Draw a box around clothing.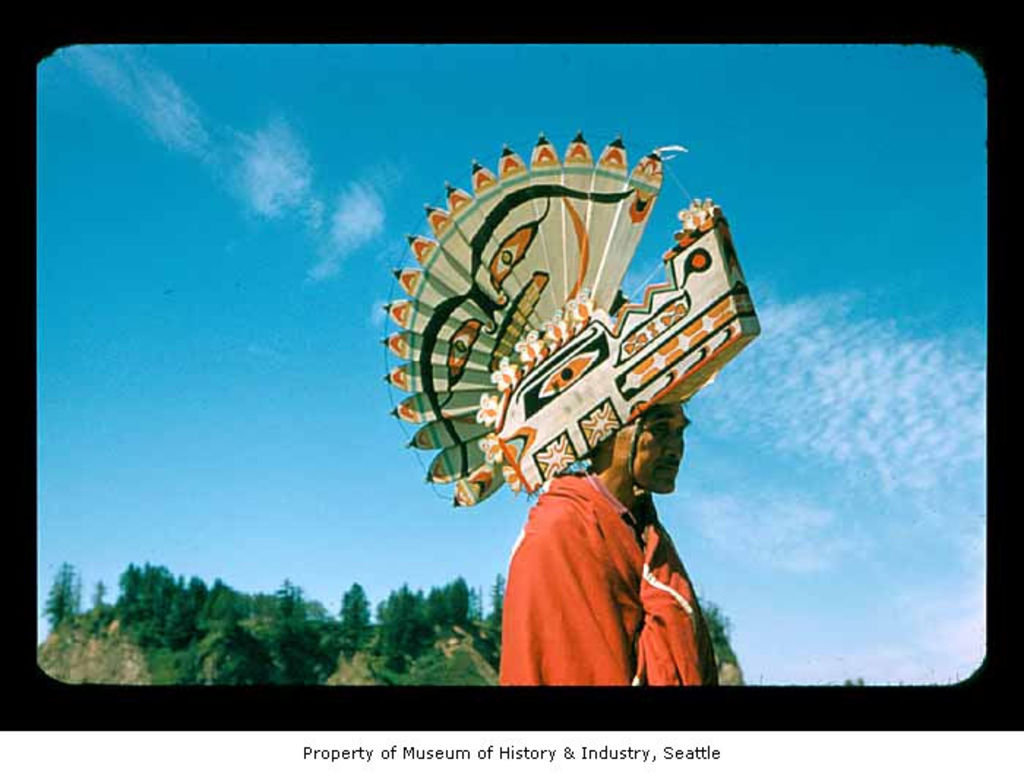
483,461,705,673.
